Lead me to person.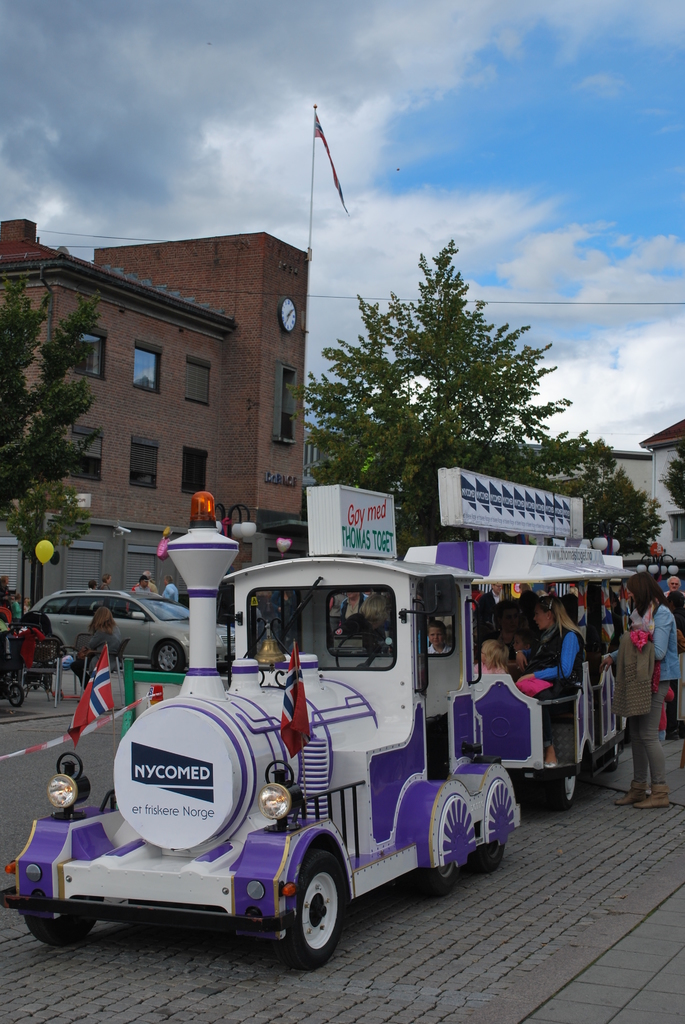
Lead to (86,577,107,591).
